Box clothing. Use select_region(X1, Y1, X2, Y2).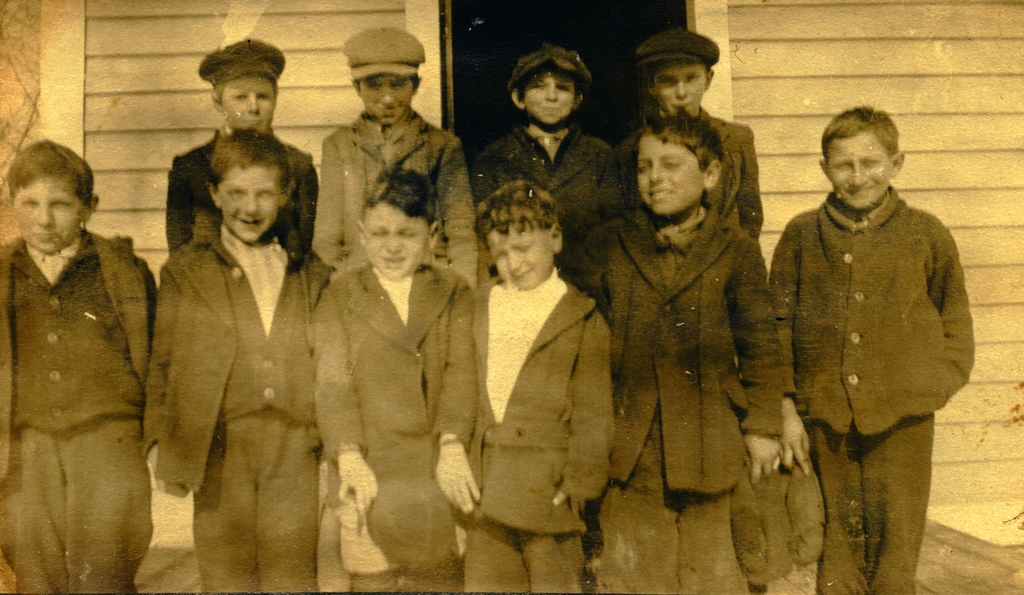
select_region(460, 275, 612, 594).
